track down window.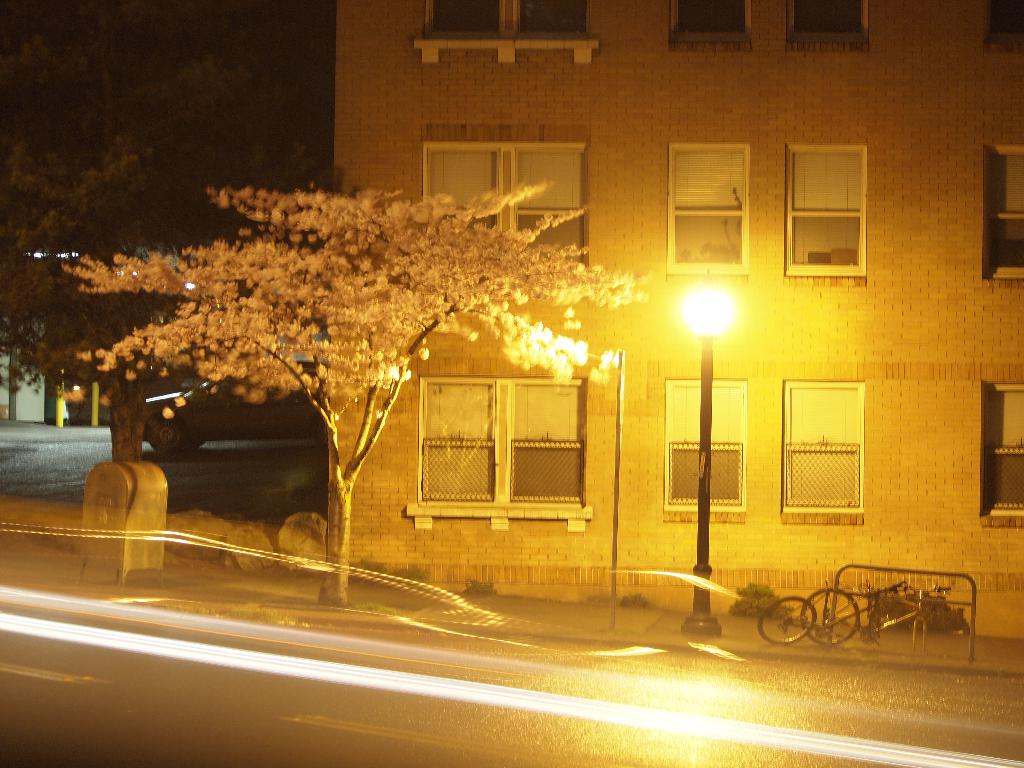
Tracked to 776, 376, 867, 526.
